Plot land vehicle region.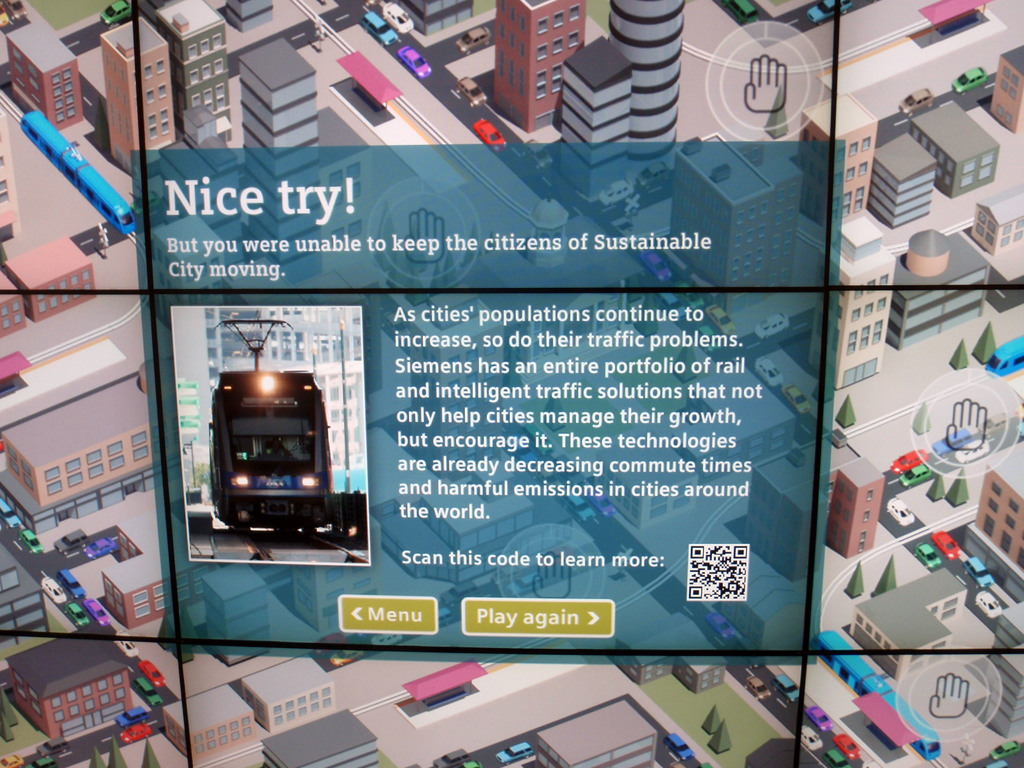
Plotted at bbox=[118, 726, 147, 744].
